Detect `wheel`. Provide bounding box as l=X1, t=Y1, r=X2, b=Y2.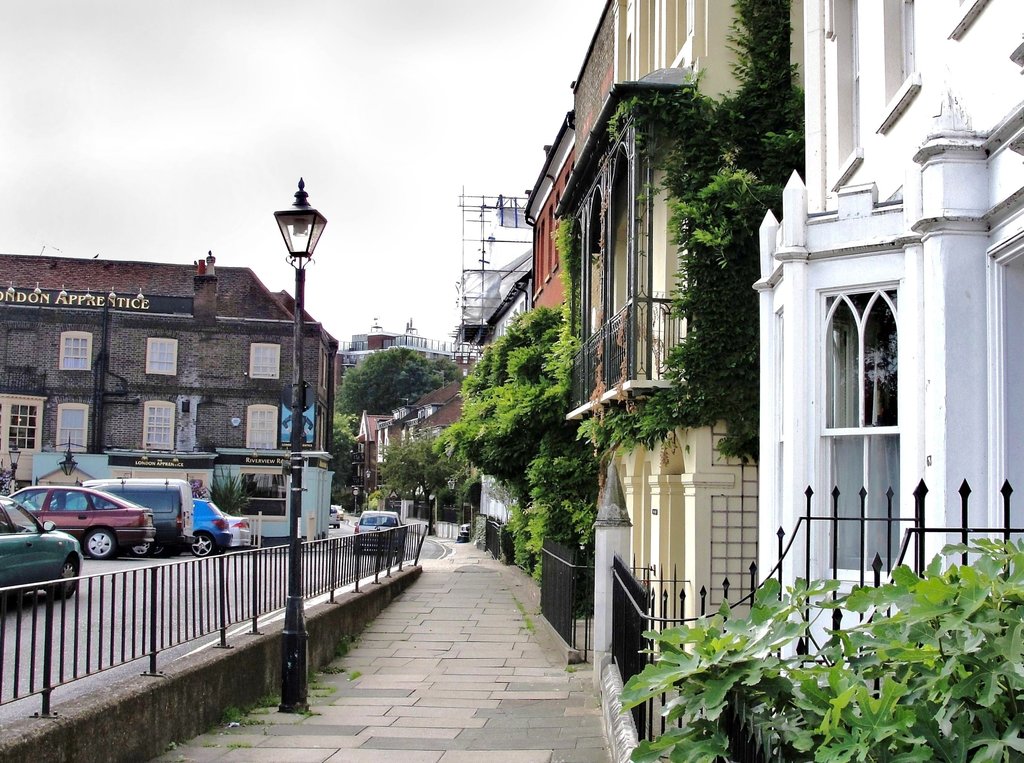
l=77, t=525, r=113, b=564.
